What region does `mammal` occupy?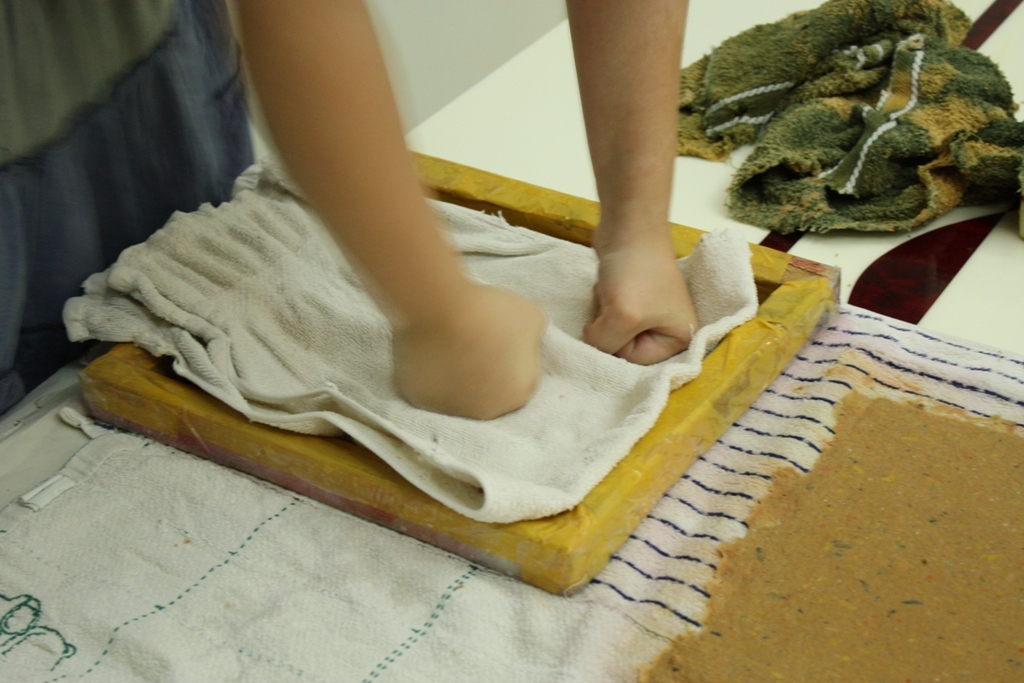
(left=0, top=3, right=699, bottom=417).
